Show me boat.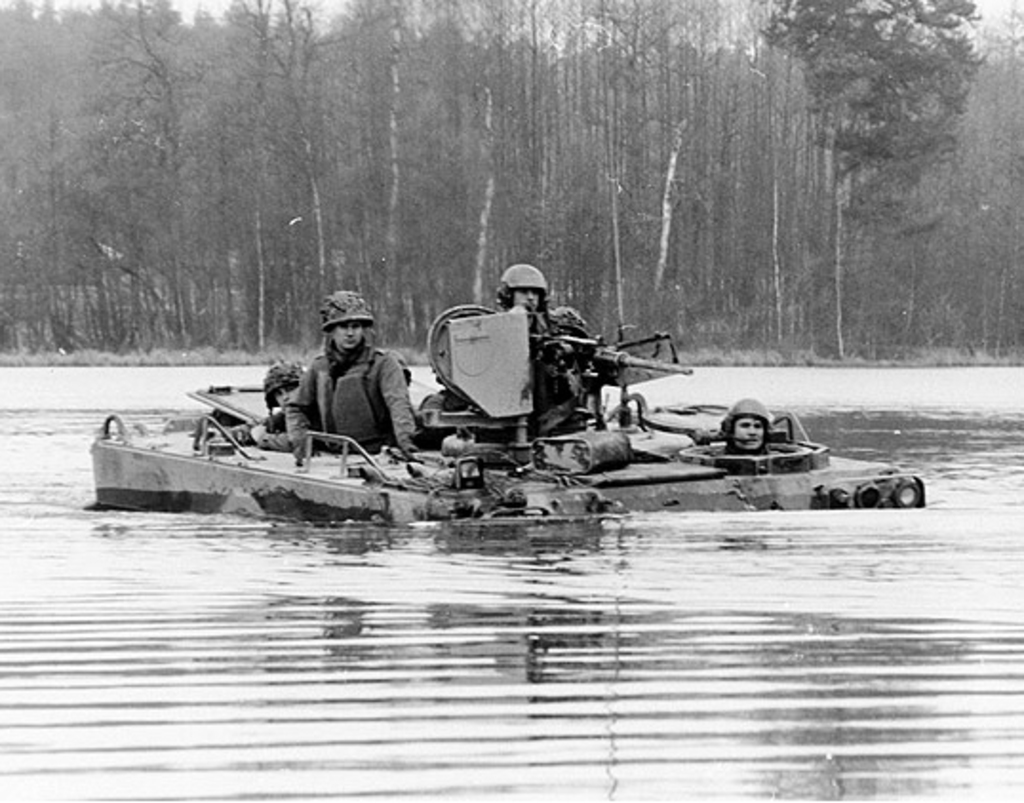
boat is here: {"left": 49, "top": 299, "right": 919, "bottom": 525}.
